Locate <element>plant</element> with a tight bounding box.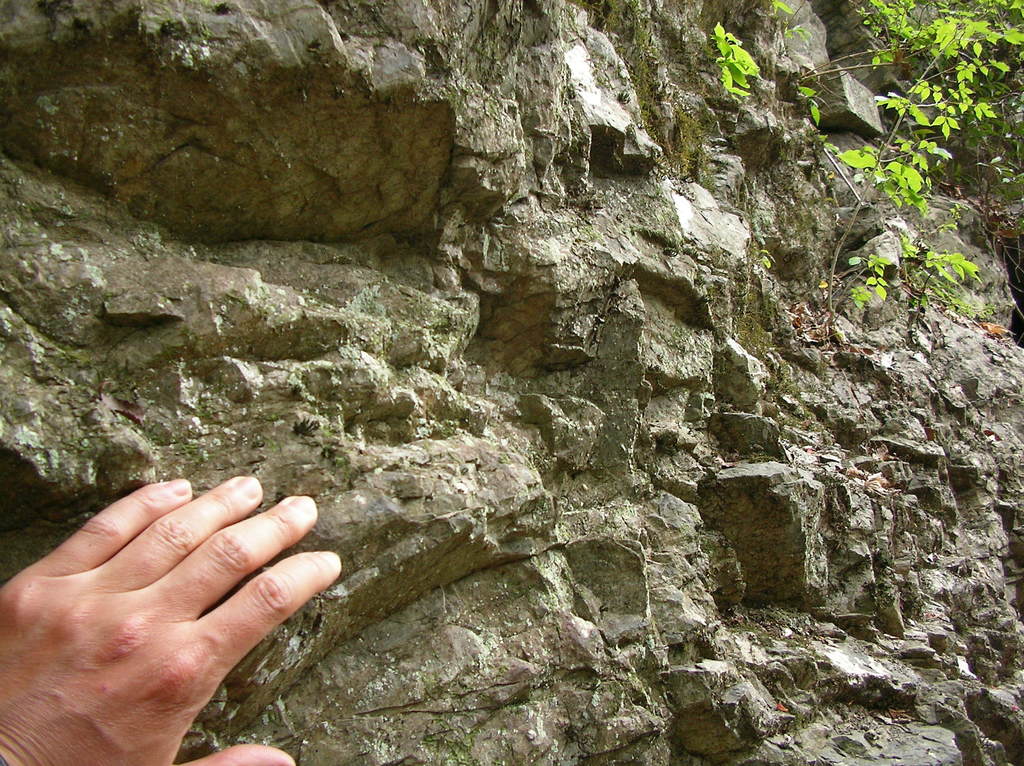
{"x1": 800, "y1": 2, "x2": 985, "y2": 338}.
